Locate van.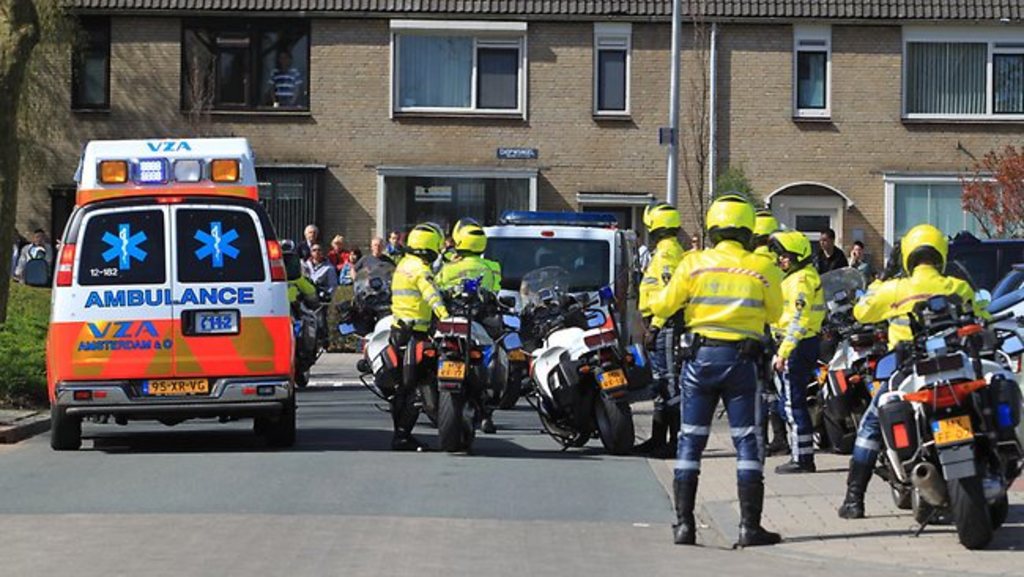
Bounding box: (17,134,302,446).
